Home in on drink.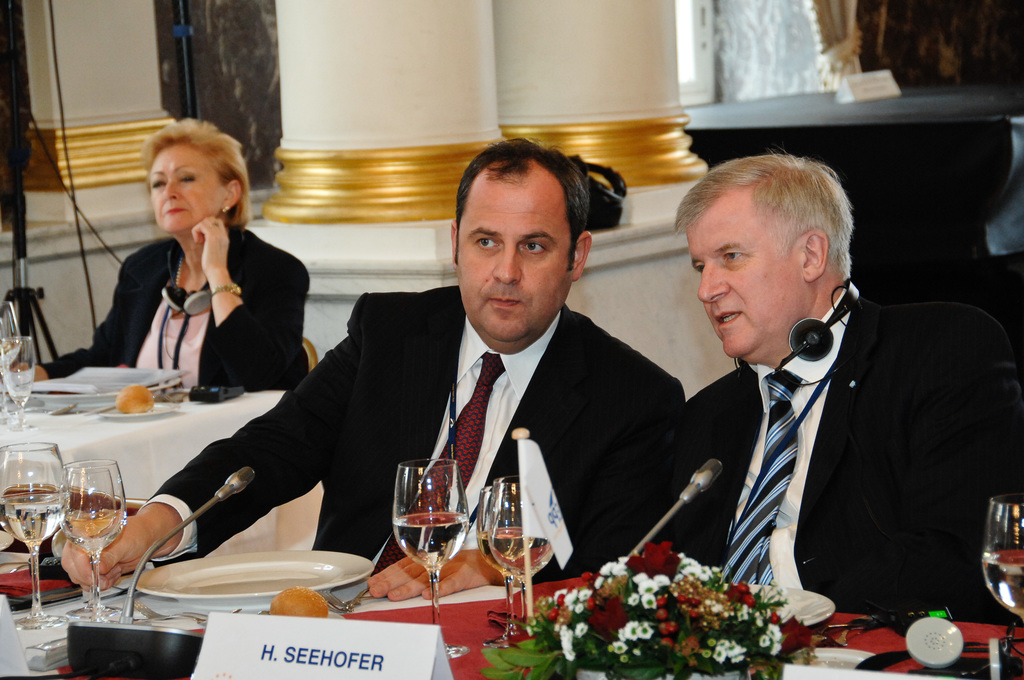
Homed in at [985, 549, 1023, 617].
